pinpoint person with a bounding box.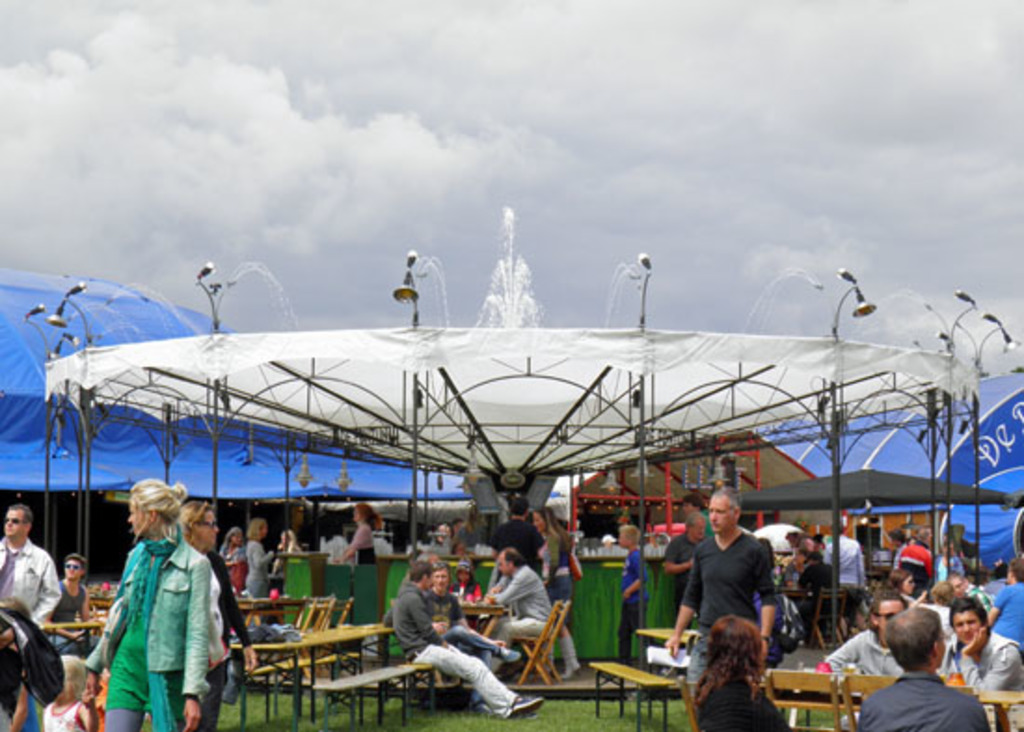
529 501 581 672.
